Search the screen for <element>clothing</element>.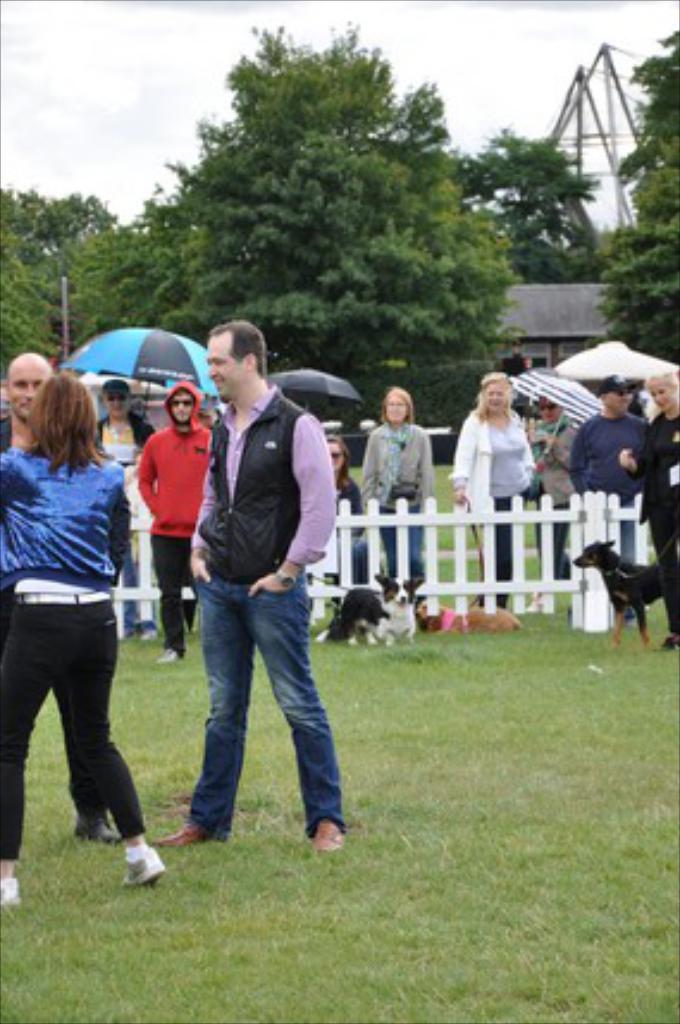
Found at (left=64, top=740, right=107, bottom=833).
